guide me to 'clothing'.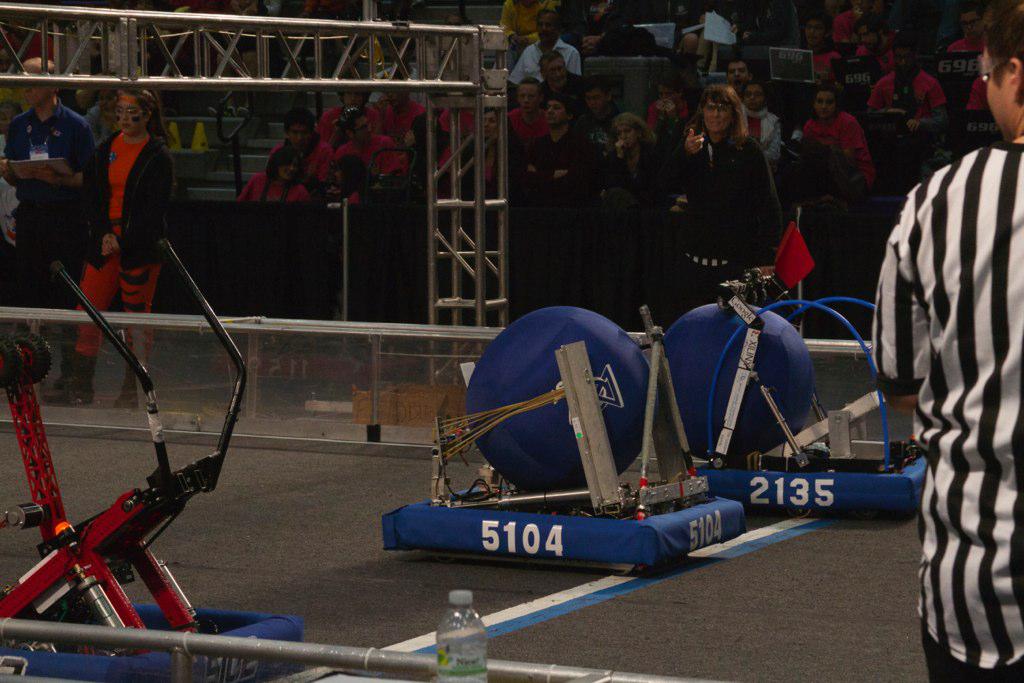
Guidance: box=[68, 128, 174, 366].
